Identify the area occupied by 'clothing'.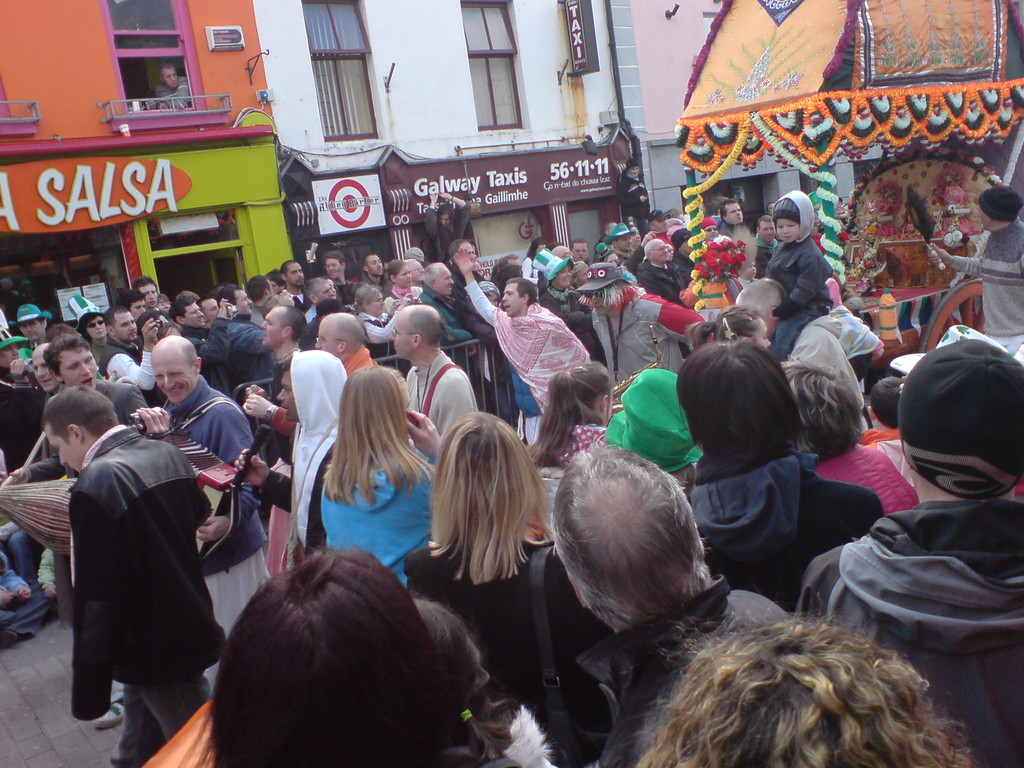
Area: x1=804, y1=512, x2=1023, y2=767.
